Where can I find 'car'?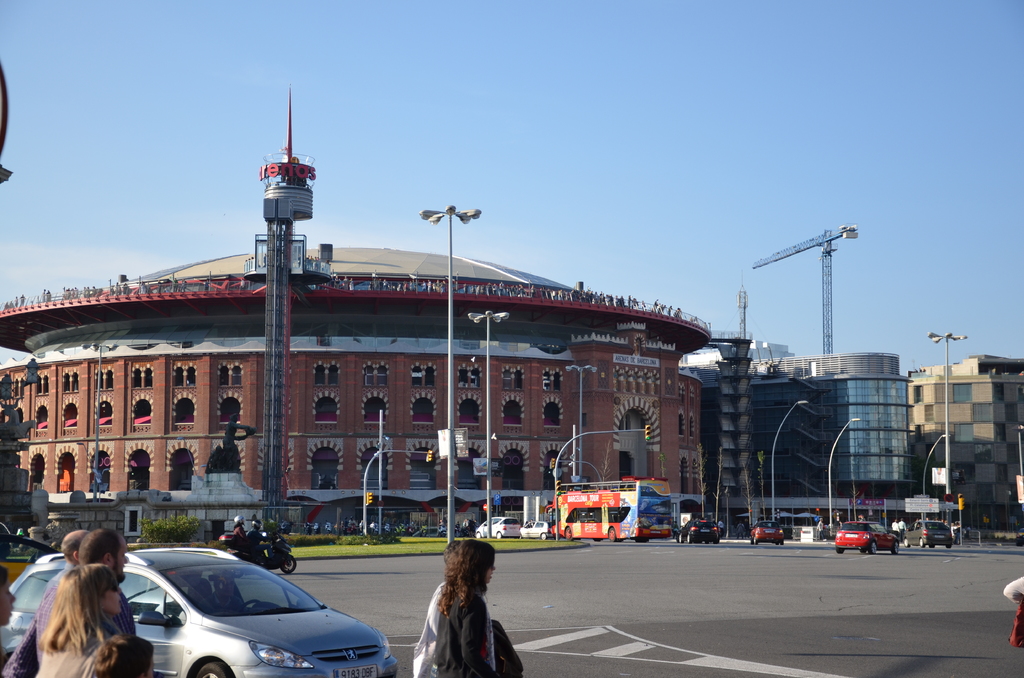
You can find it at bbox=[904, 522, 953, 546].
